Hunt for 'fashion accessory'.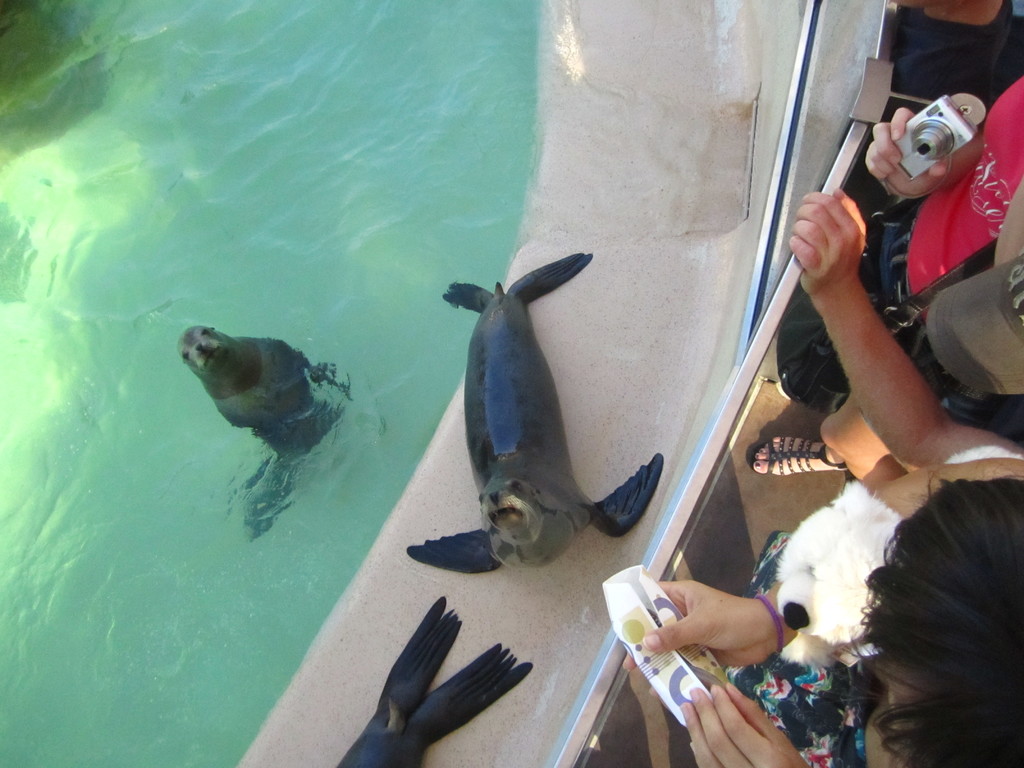
Hunted down at bbox=[755, 592, 784, 648].
